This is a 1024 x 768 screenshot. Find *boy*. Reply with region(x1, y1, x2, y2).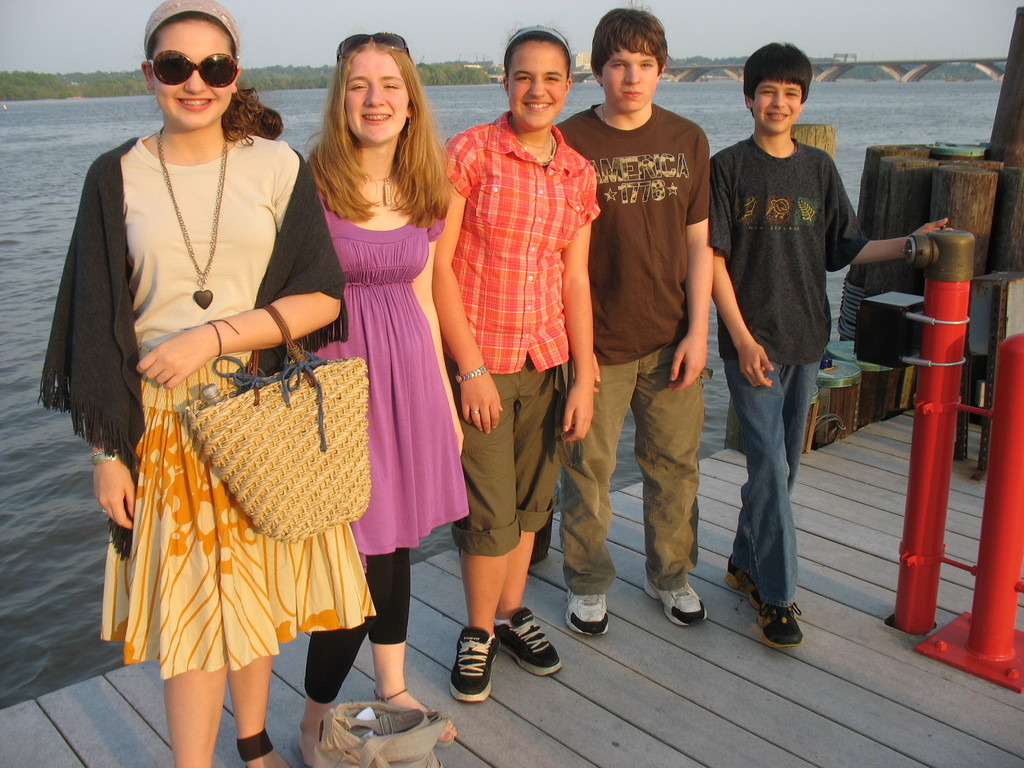
region(552, 0, 711, 637).
